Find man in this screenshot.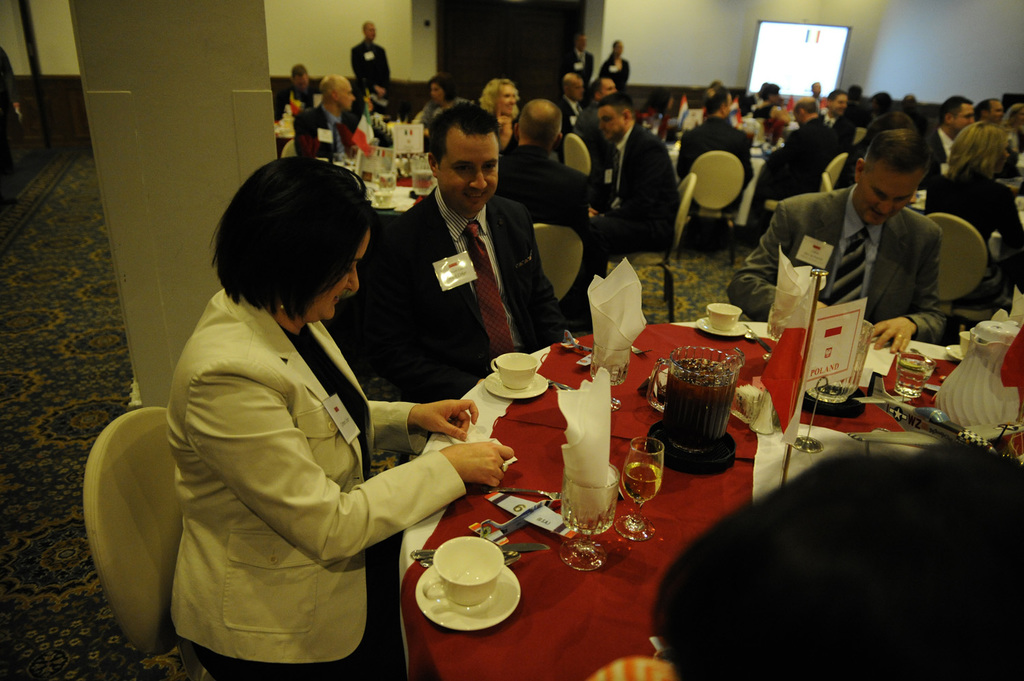
The bounding box for man is <bbox>977, 93, 1005, 129</bbox>.
